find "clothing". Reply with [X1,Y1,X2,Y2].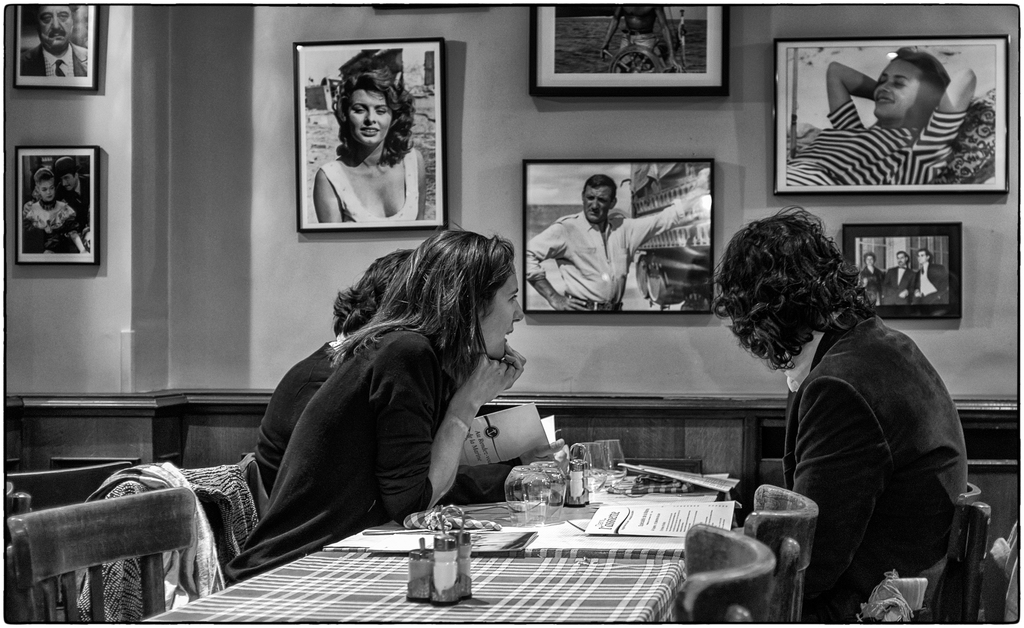
[256,335,349,500].
